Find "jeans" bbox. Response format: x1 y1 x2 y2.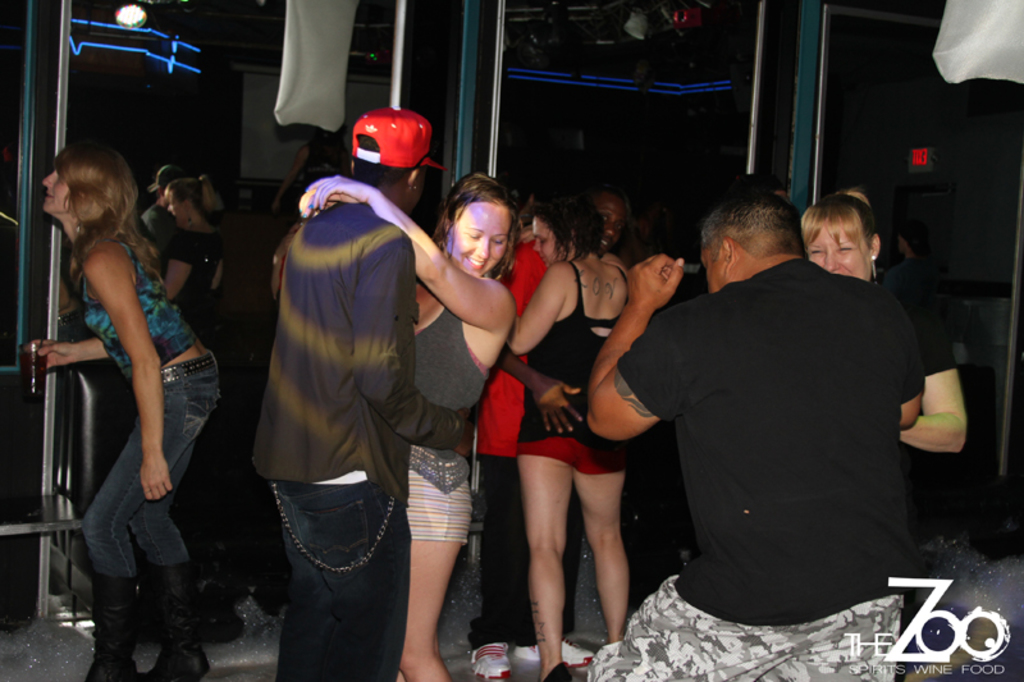
252 472 401 669.
